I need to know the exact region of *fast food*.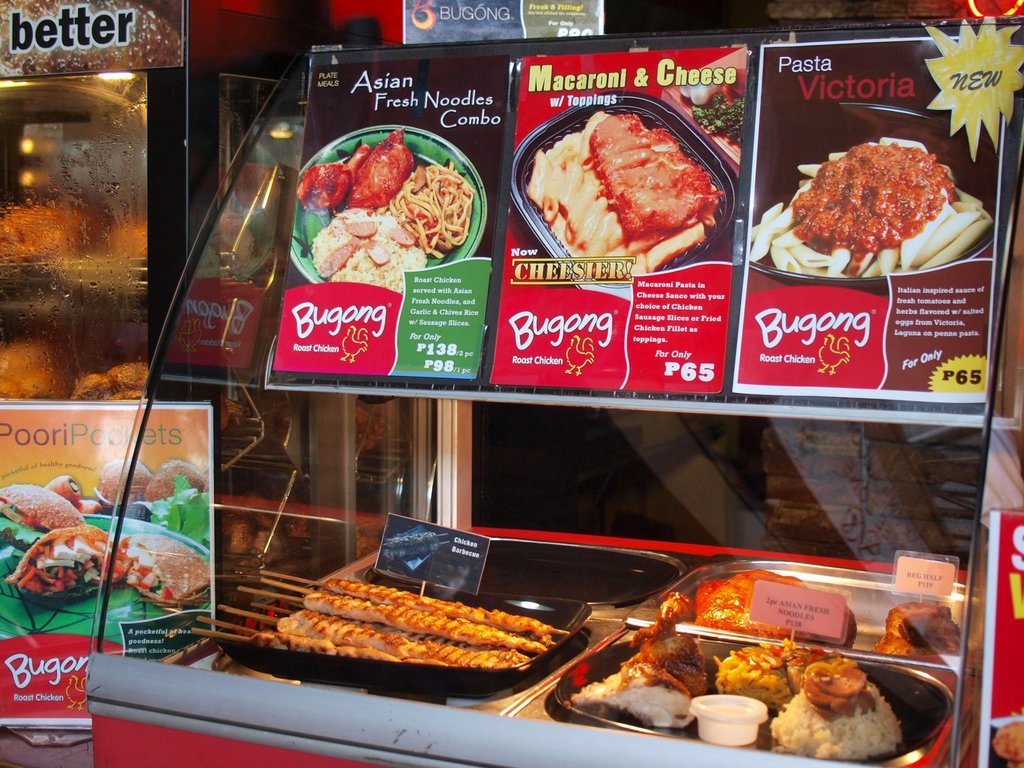
Region: pyautogui.locateOnScreen(316, 212, 428, 291).
